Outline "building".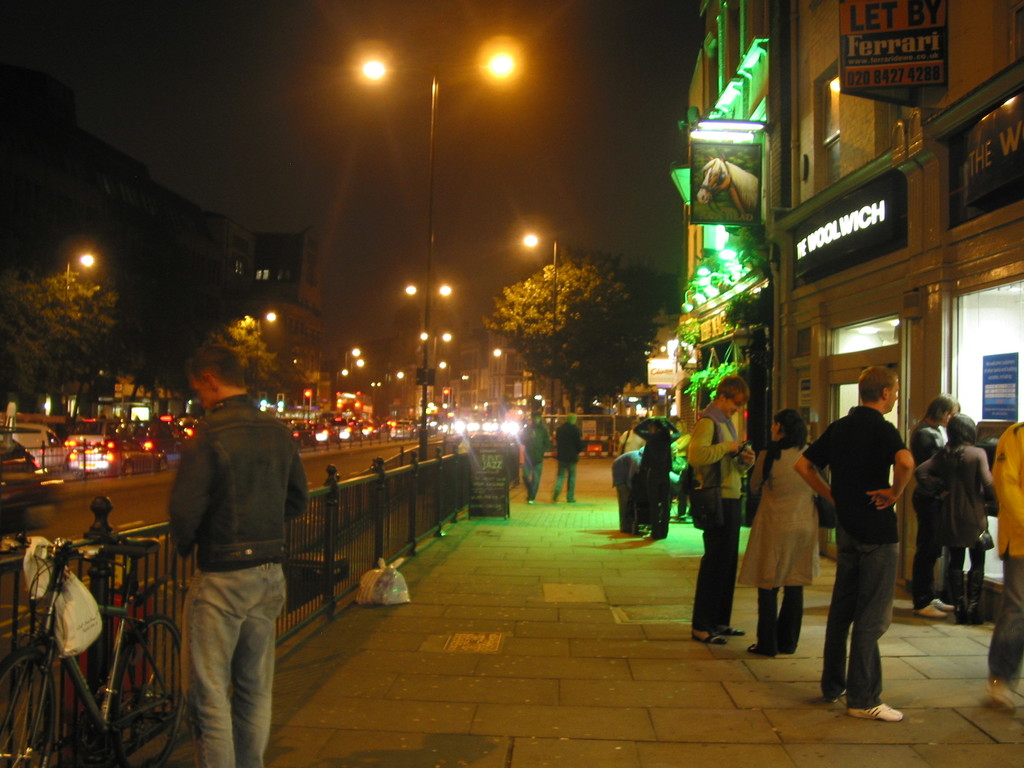
Outline: [x1=0, y1=92, x2=327, y2=388].
